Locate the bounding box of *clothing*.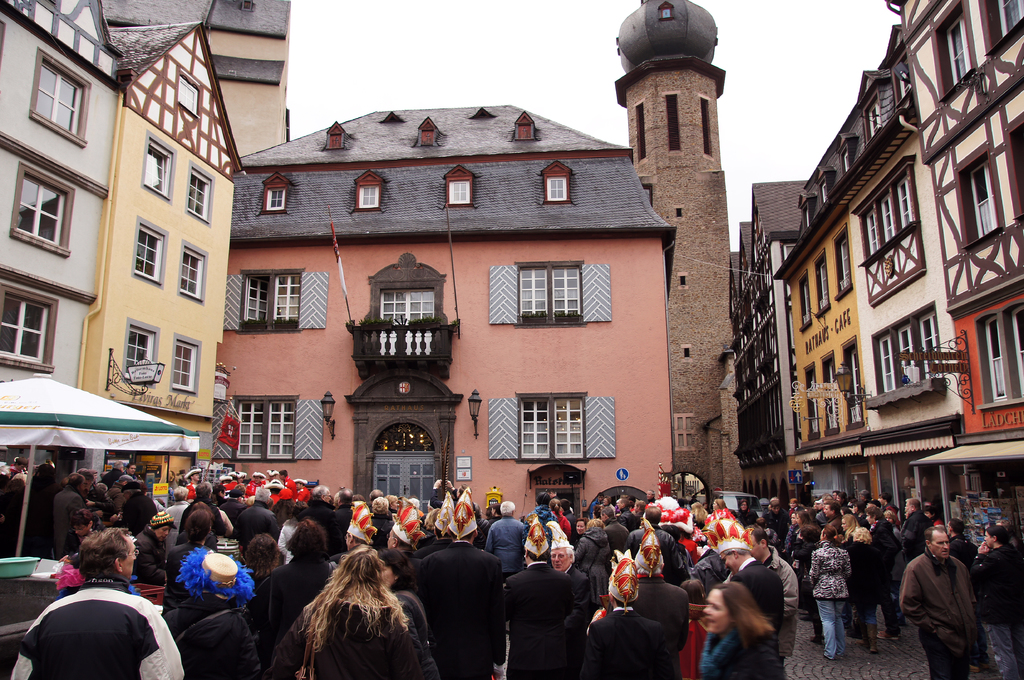
Bounding box: [x1=285, y1=473, x2=297, y2=498].
